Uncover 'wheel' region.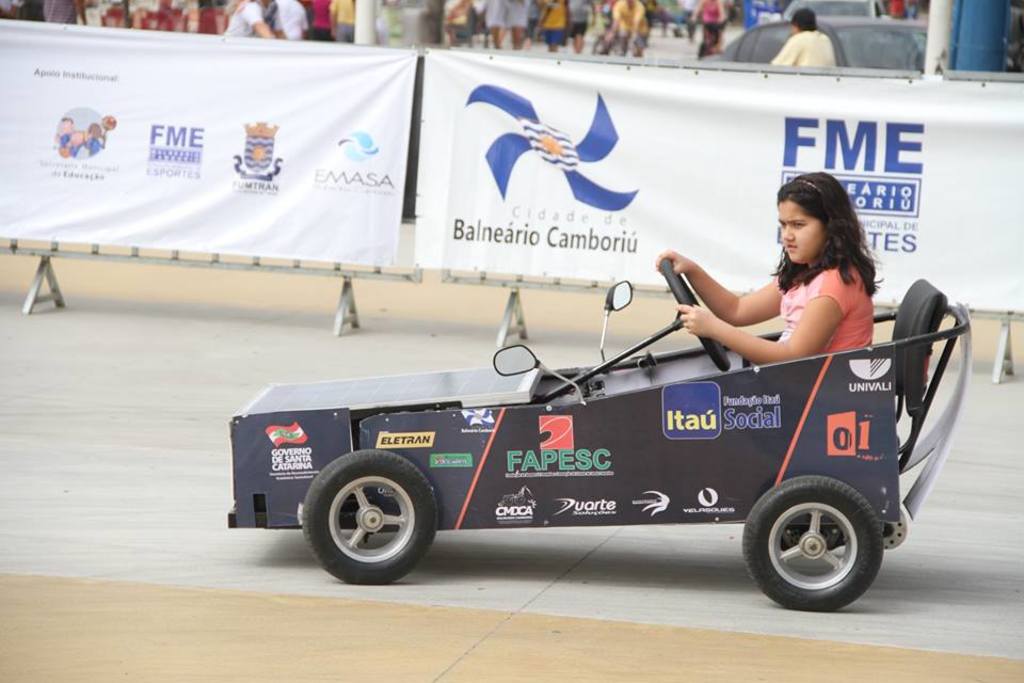
Uncovered: detection(660, 257, 736, 374).
